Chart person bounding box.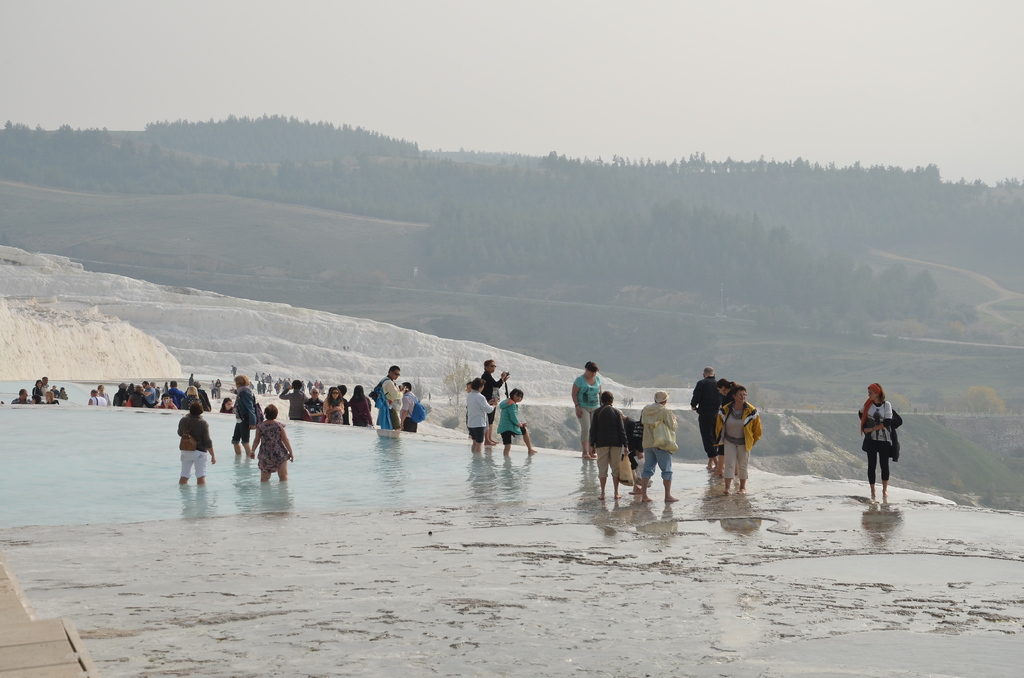
Charted: Rect(121, 387, 161, 412).
